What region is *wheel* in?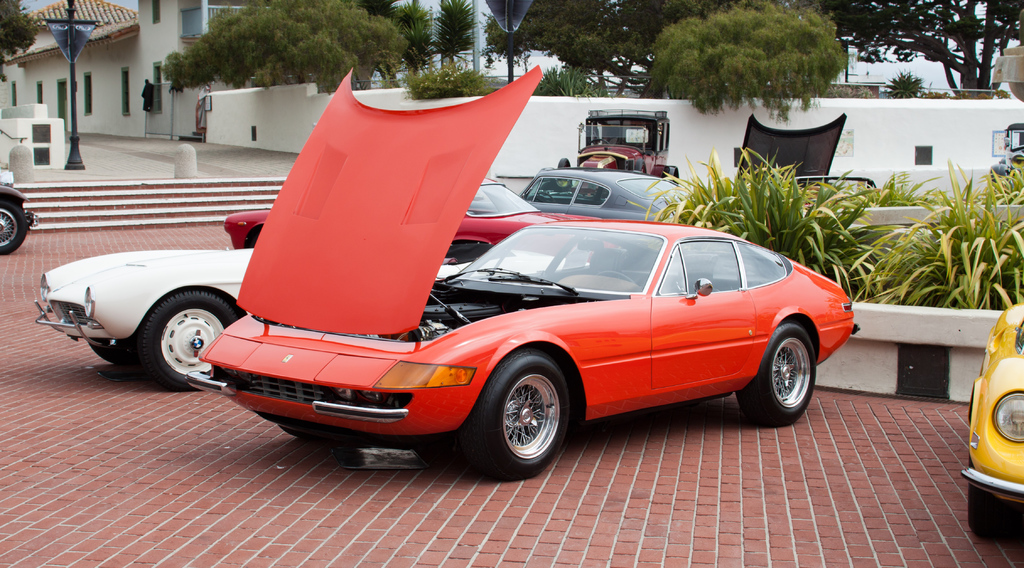
636/159/649/173.
